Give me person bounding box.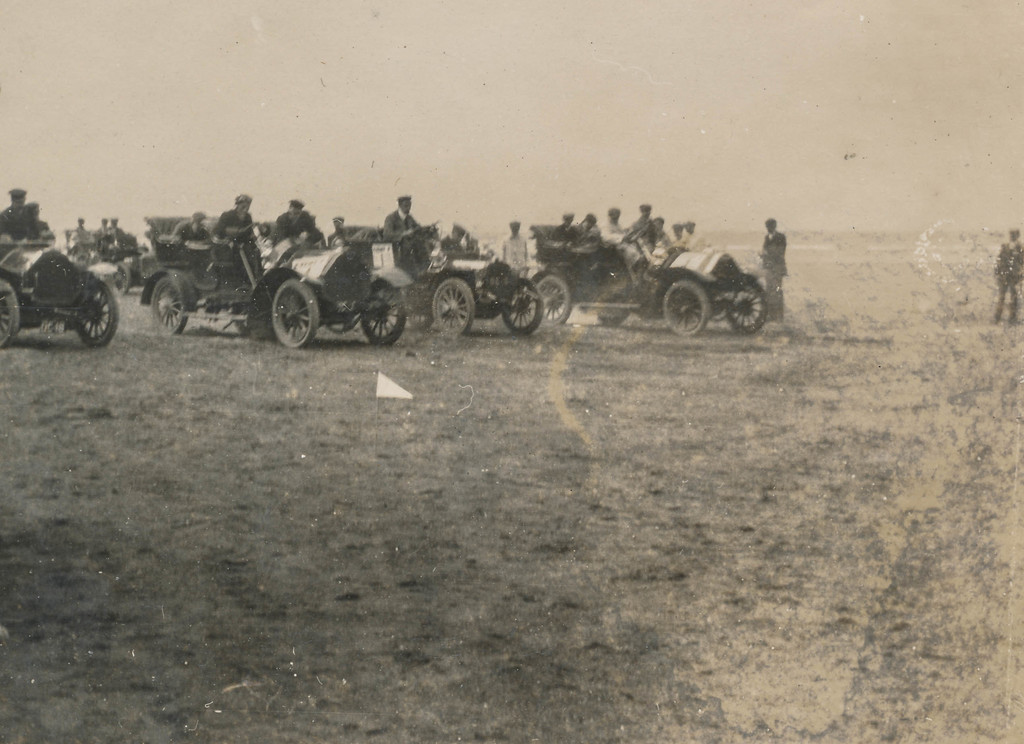
bbox=[502, 222, 532, 284].
